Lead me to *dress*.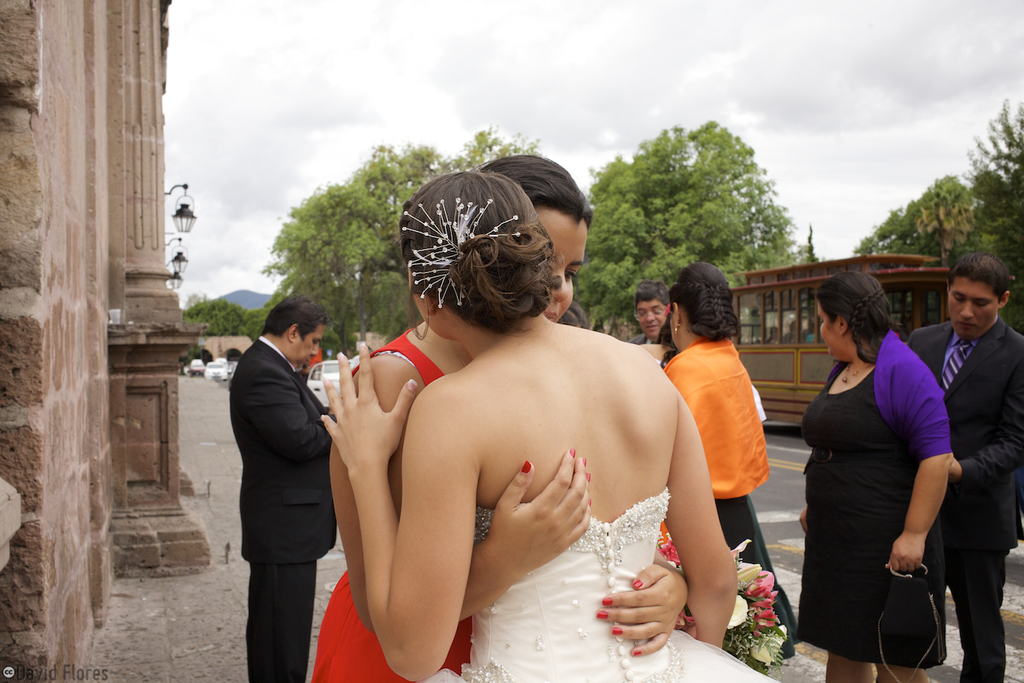
Lead to x1=404, y1=486, x2=781, y2=682.
